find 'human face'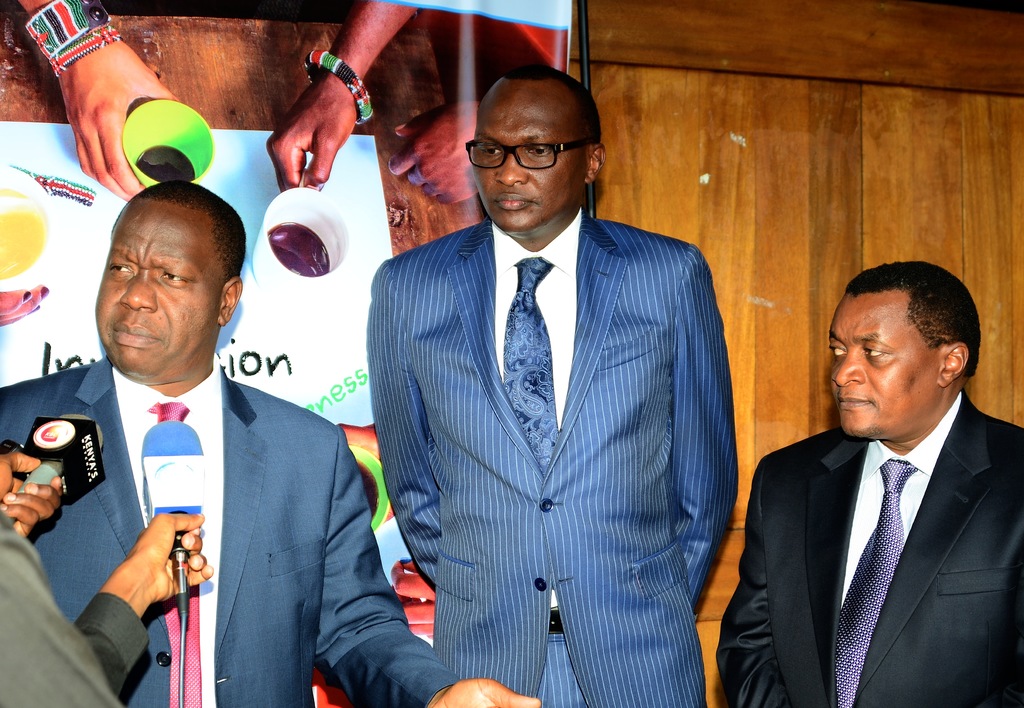
[829,305,936,431]
